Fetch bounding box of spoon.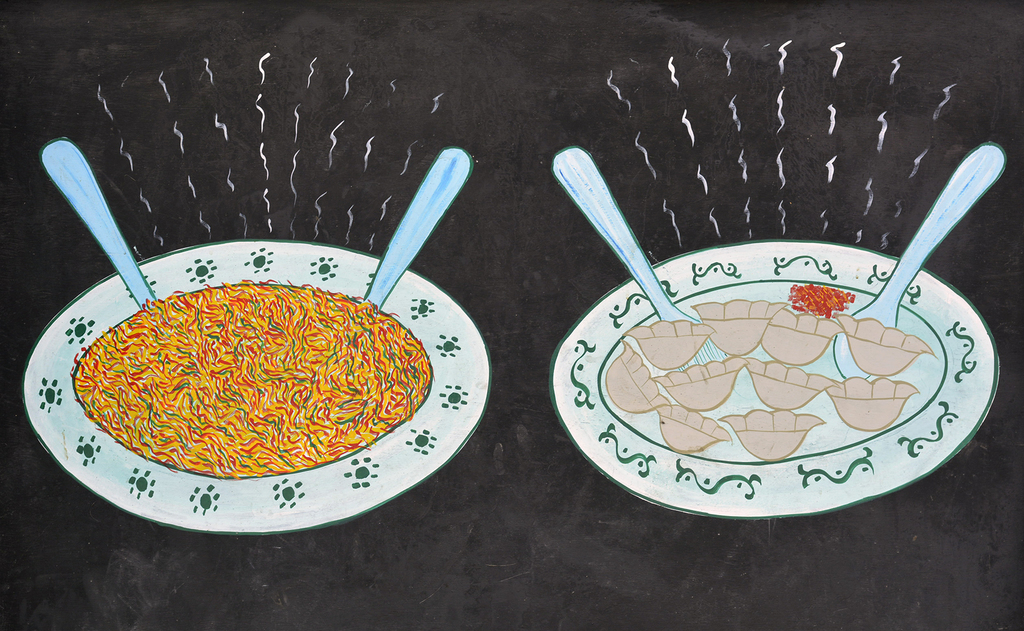
Bbox: locate(550, 145, 698, 322).
